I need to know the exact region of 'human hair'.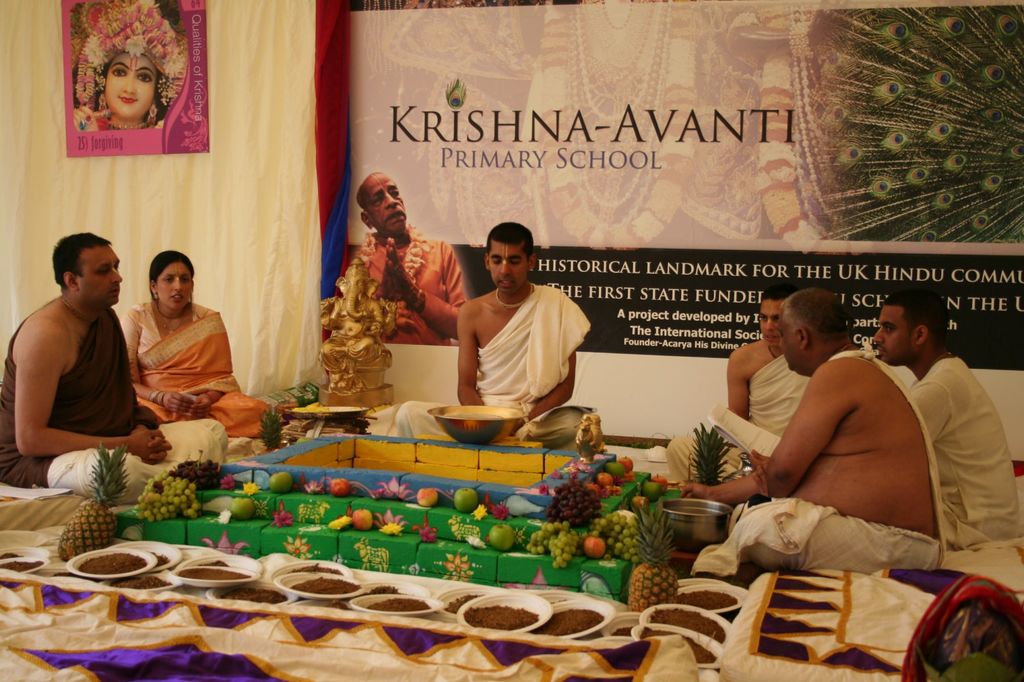
Region: rect(147, 250, 194, 299).
